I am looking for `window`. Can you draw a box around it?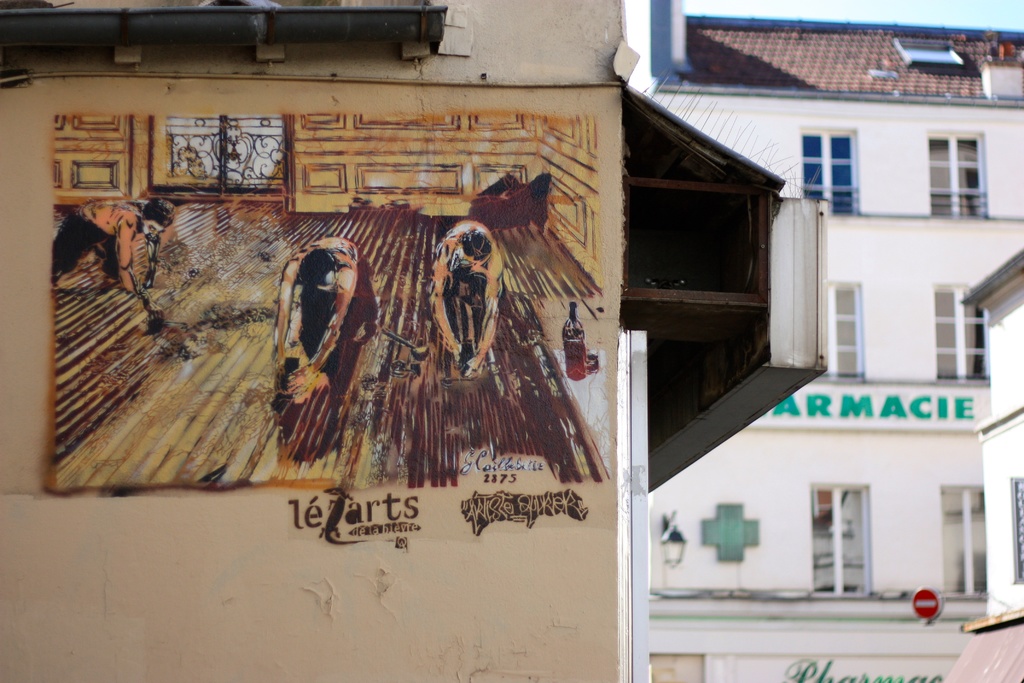
Sure, the bounding box is pyautogui.locateOnScreen(792, 126, 856, 217).
